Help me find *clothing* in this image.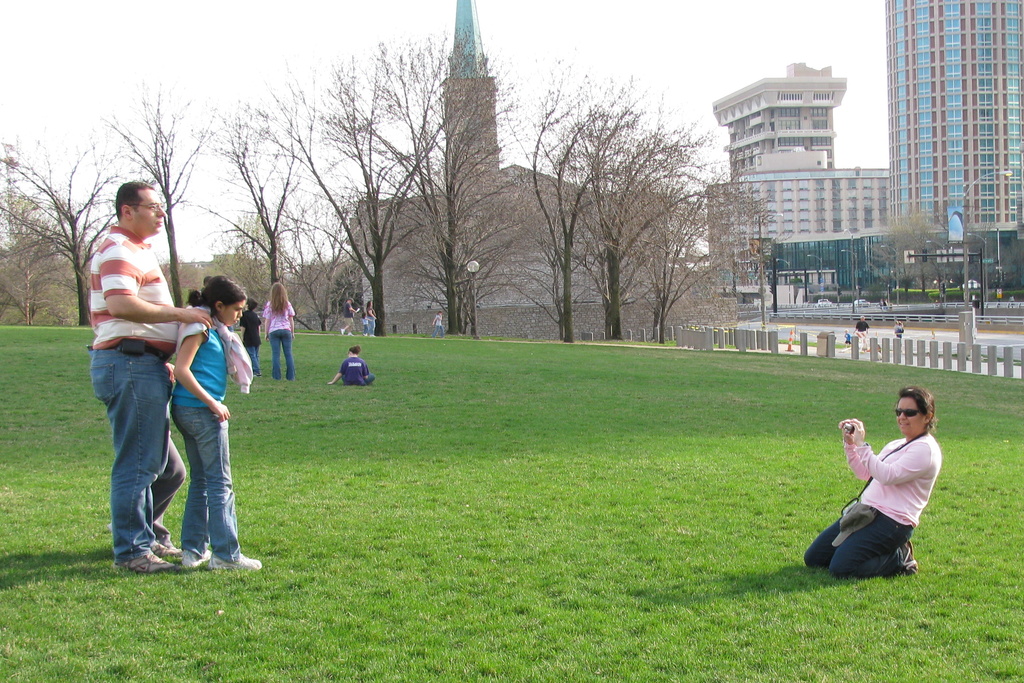
Found it: [x1=343, y1=304, x2=360, y2=325].
